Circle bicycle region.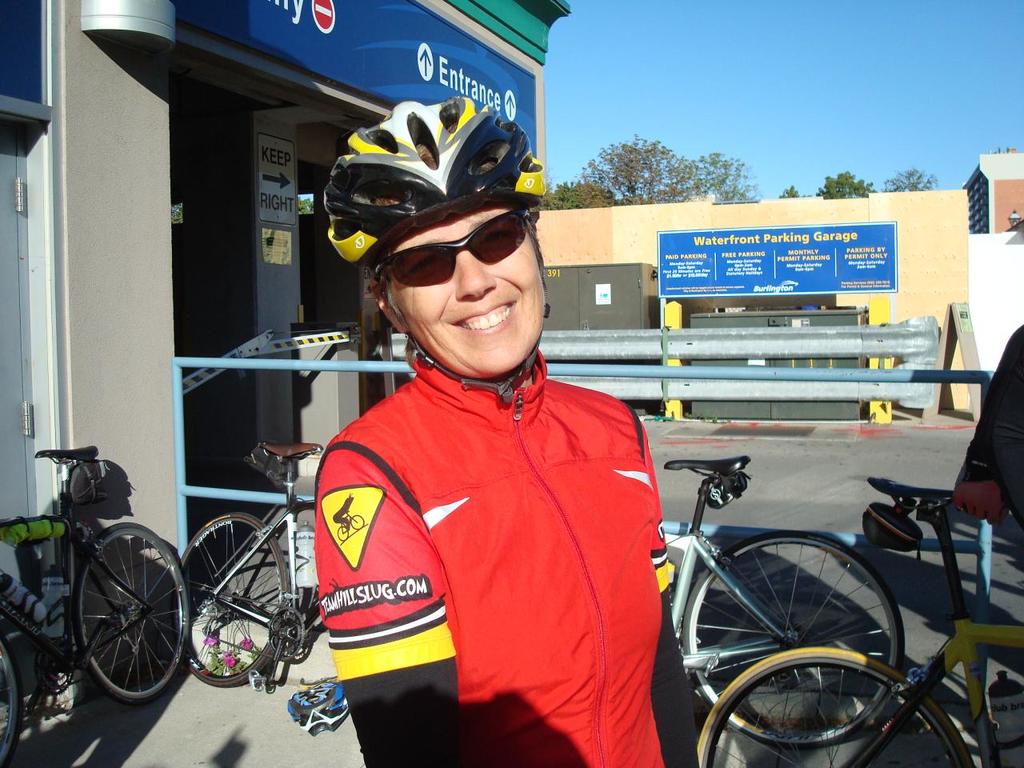
Region: detection(168, 434, 322, 686).
